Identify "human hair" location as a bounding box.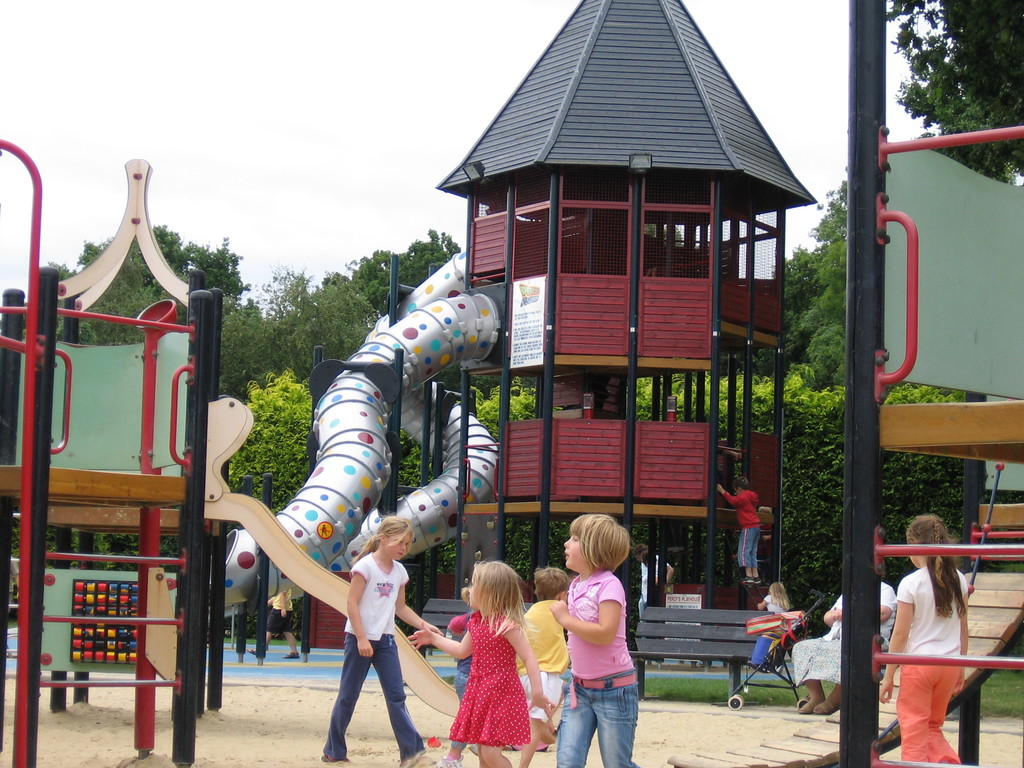
{"x1": 532, "y1": 568, "x2": 565, "y2": 601}.
